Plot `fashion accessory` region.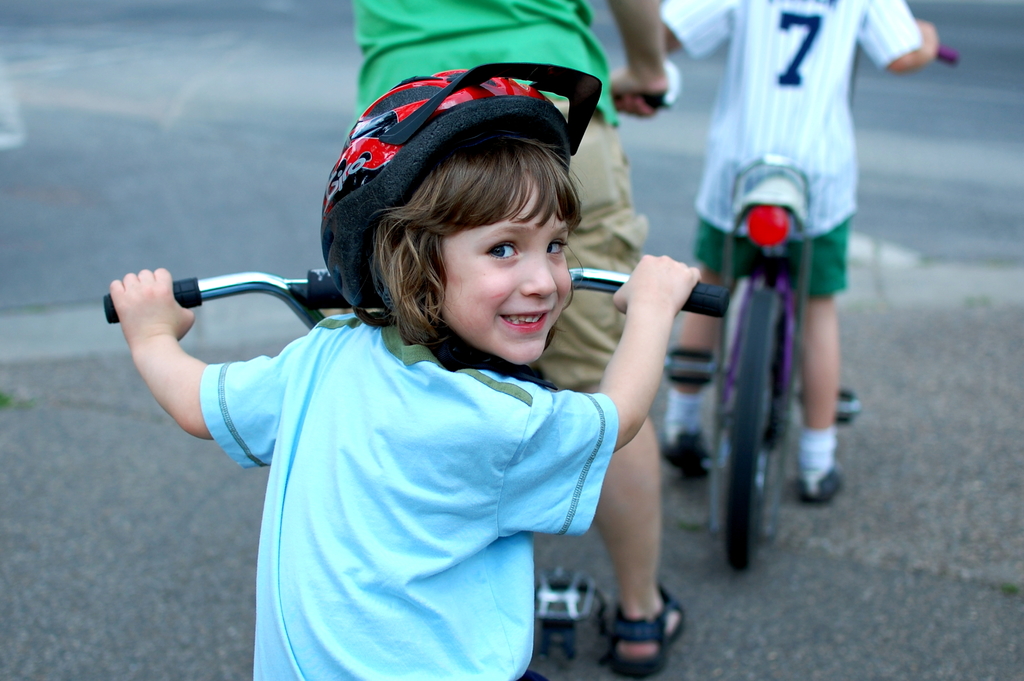
Plotted at (x1=600, y1=578, x2=688, y2=678).
